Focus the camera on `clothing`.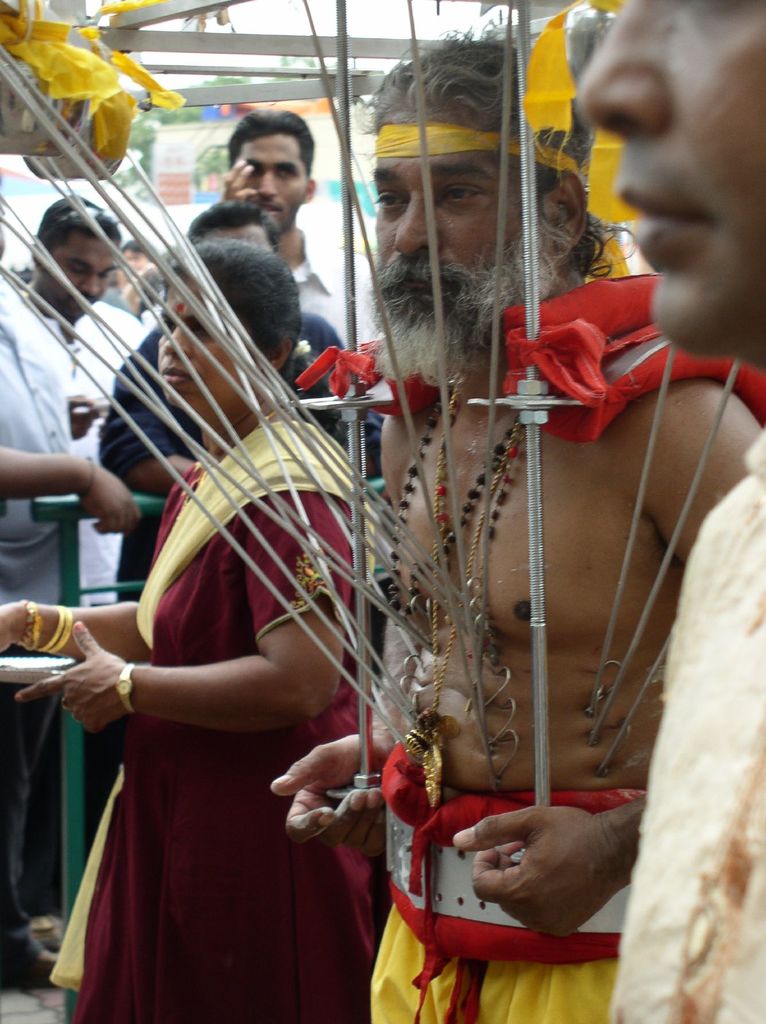
Focus region: box(9, 283, 140, 458).
